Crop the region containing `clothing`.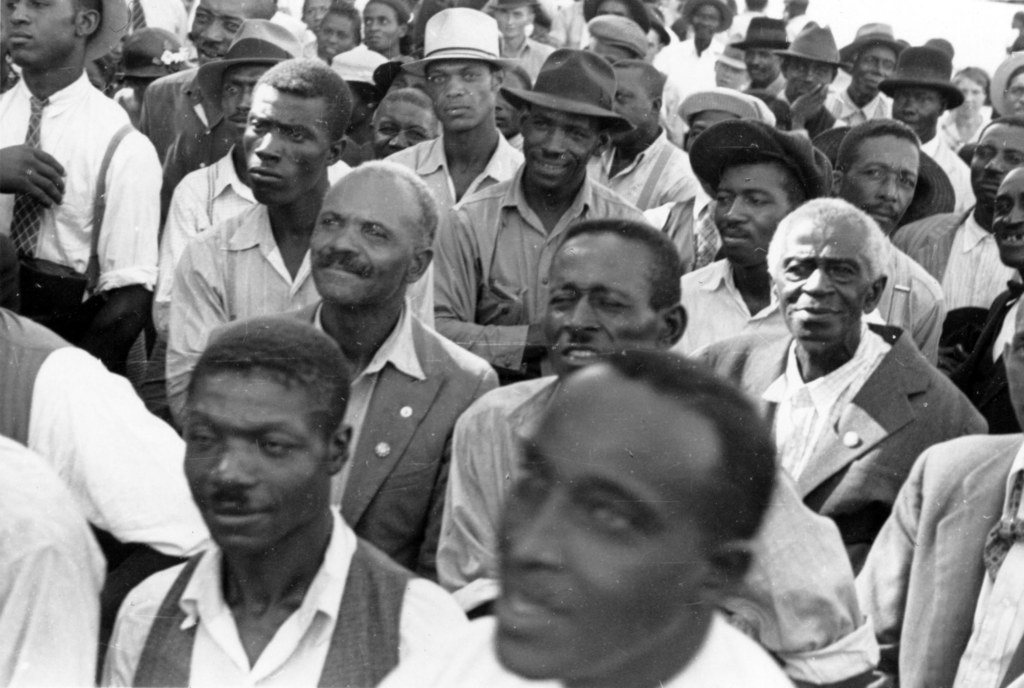
Crop region: <bbox>943, 274, 1023, 434</bbox>.
